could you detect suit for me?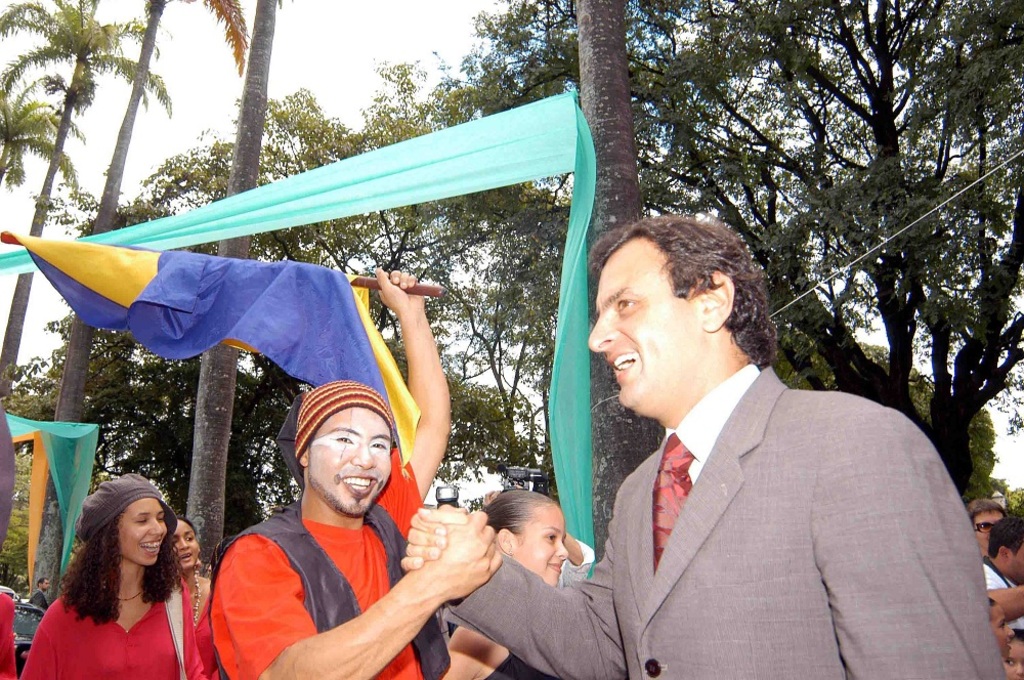
Detection result: locate(565, 254, 976, 669).
